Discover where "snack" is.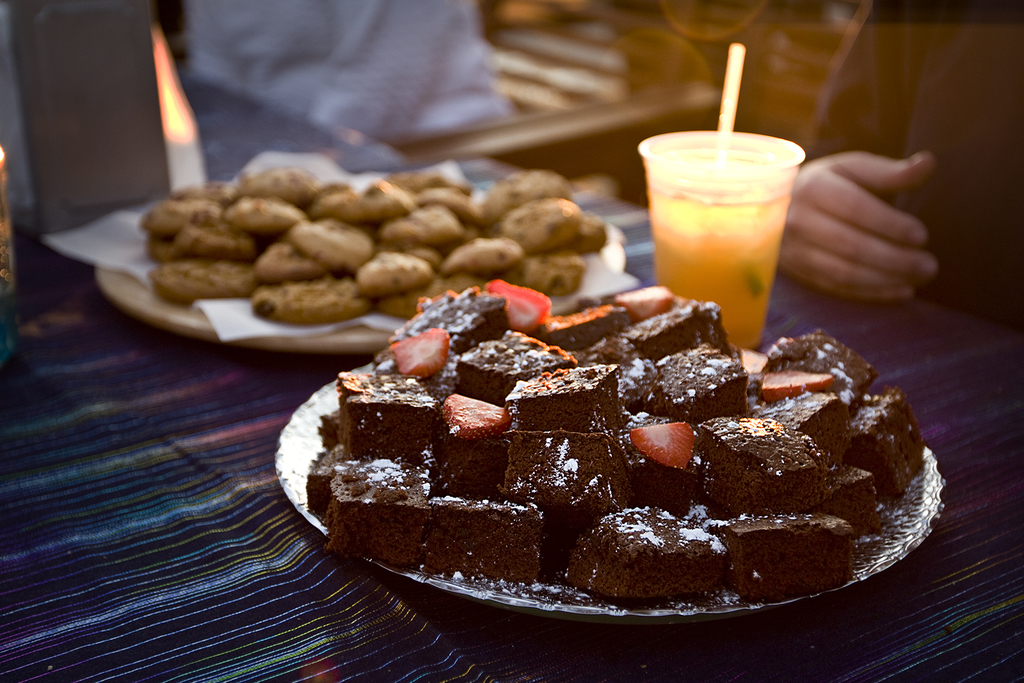
Discovered at 102,164,634,337.
